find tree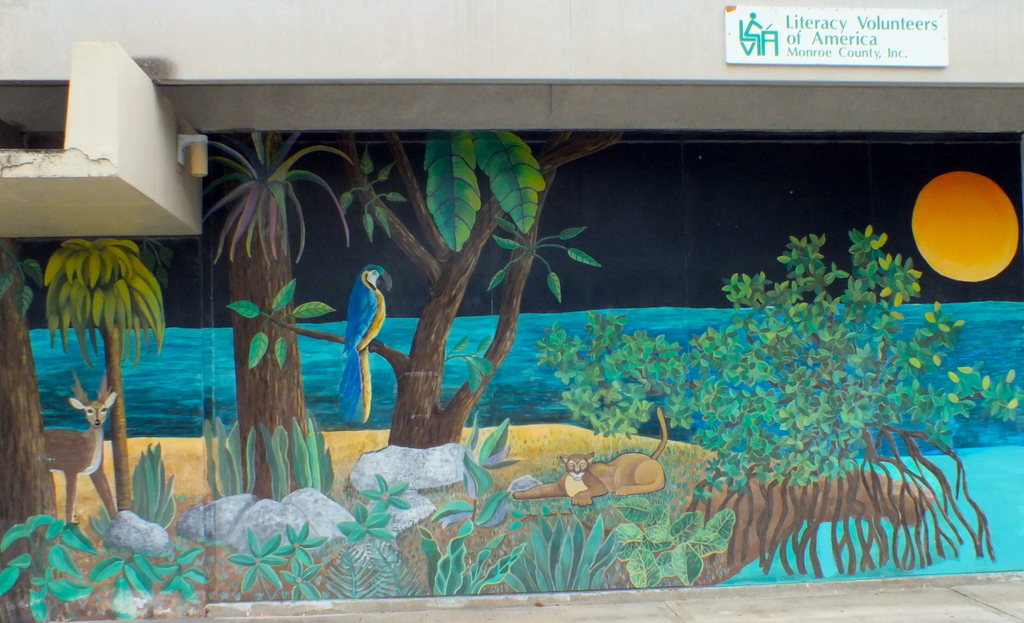
left=40, top=238, right=174, bottom=512
